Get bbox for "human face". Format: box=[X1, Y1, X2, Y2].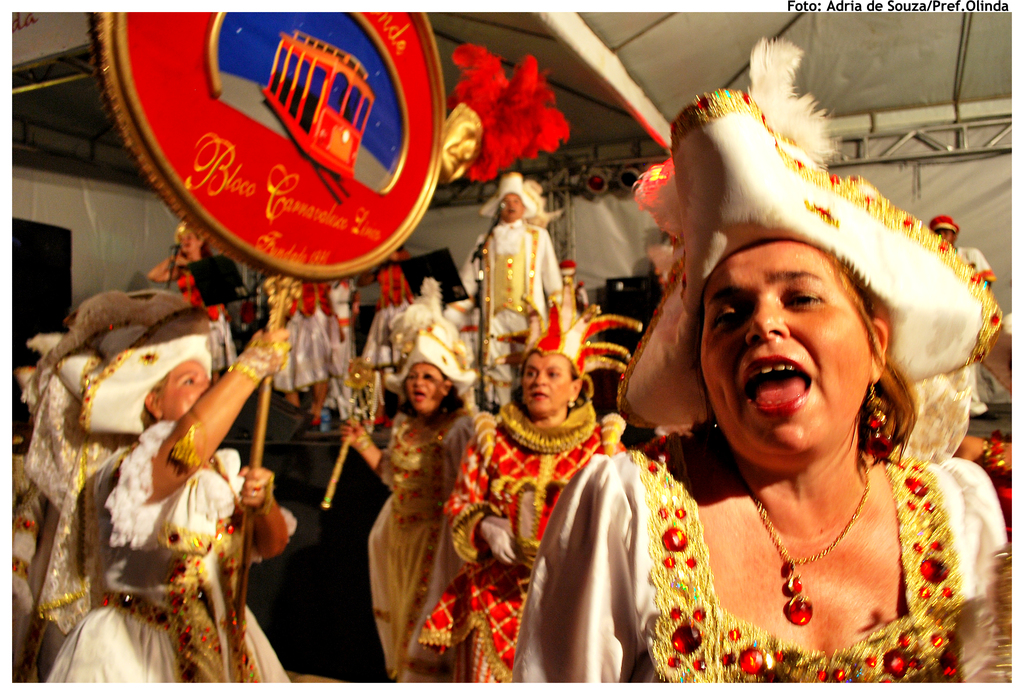
box=[701, 238, 870, 469].
